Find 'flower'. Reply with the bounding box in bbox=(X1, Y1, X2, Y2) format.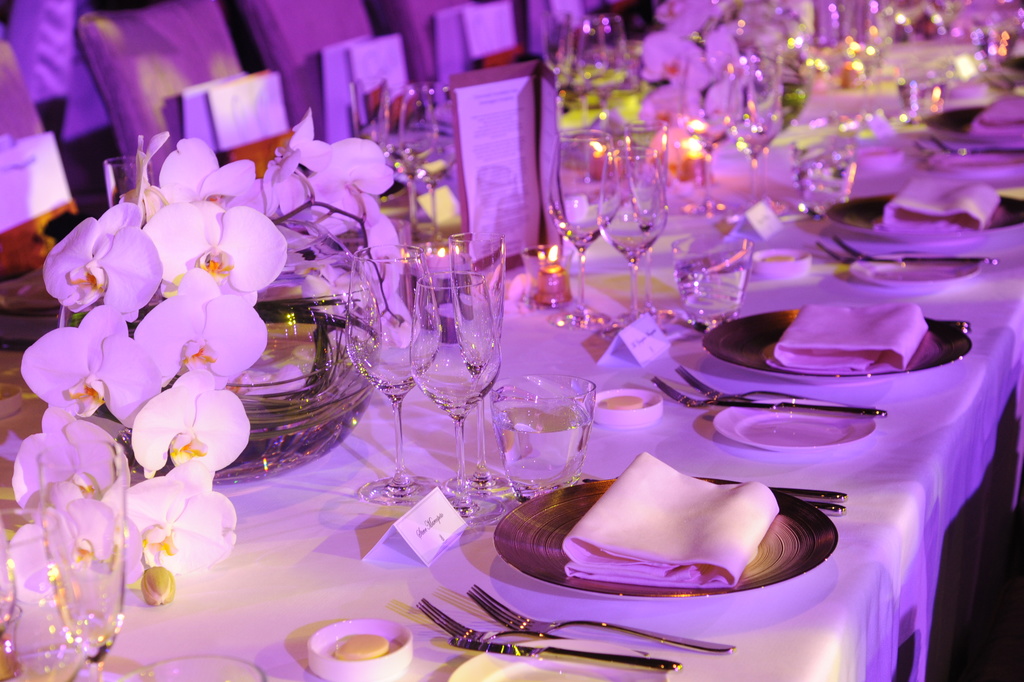
bbox=(124, 467, 240, 592).
